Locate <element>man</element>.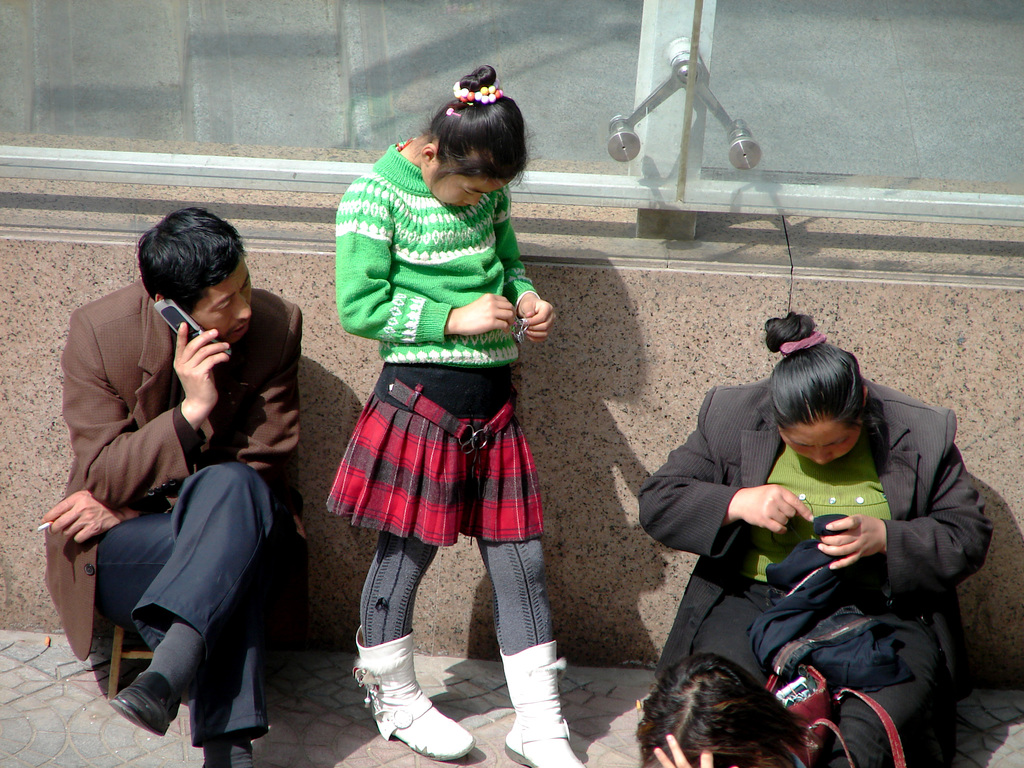
Bounding box: region(30, 209, 319, 767).
